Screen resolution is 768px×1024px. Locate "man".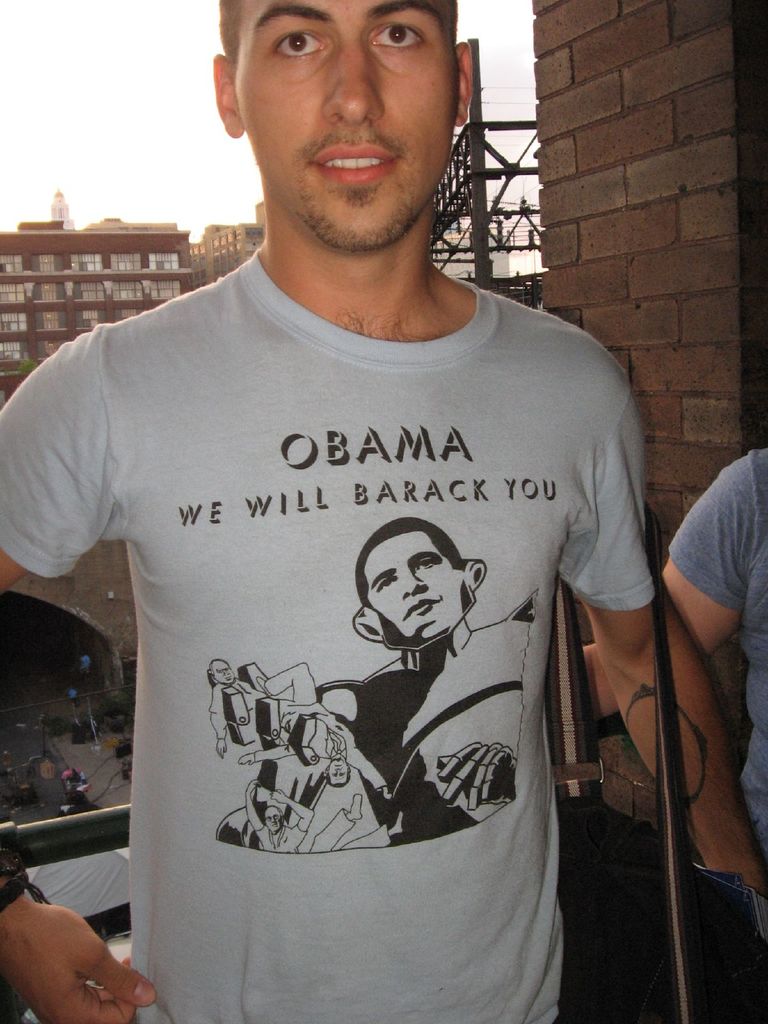
region(241, 778, 408, 855).
